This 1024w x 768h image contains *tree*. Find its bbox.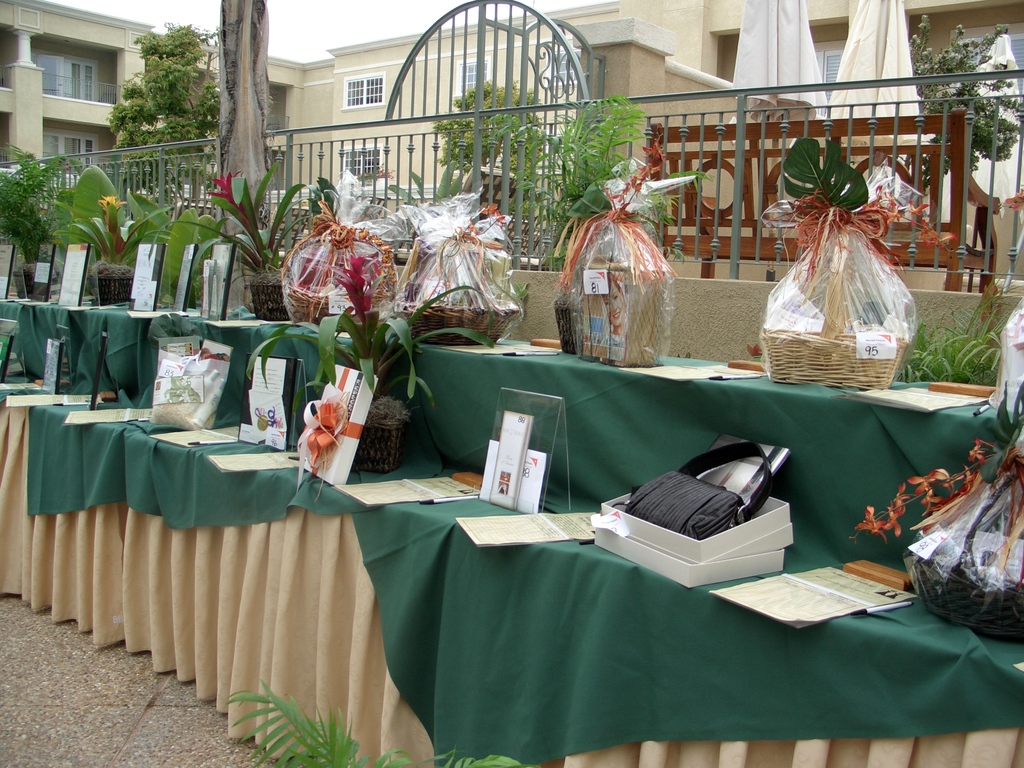
region(913, 6, 1023, 182).
